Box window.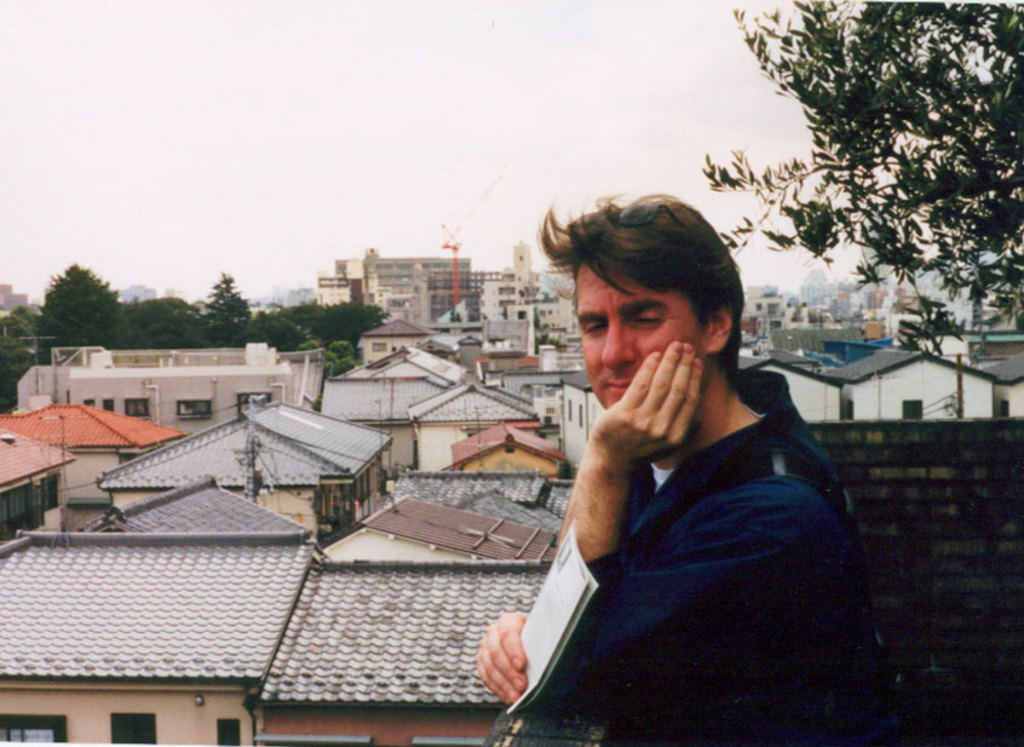
409, 742, 493, 745.
